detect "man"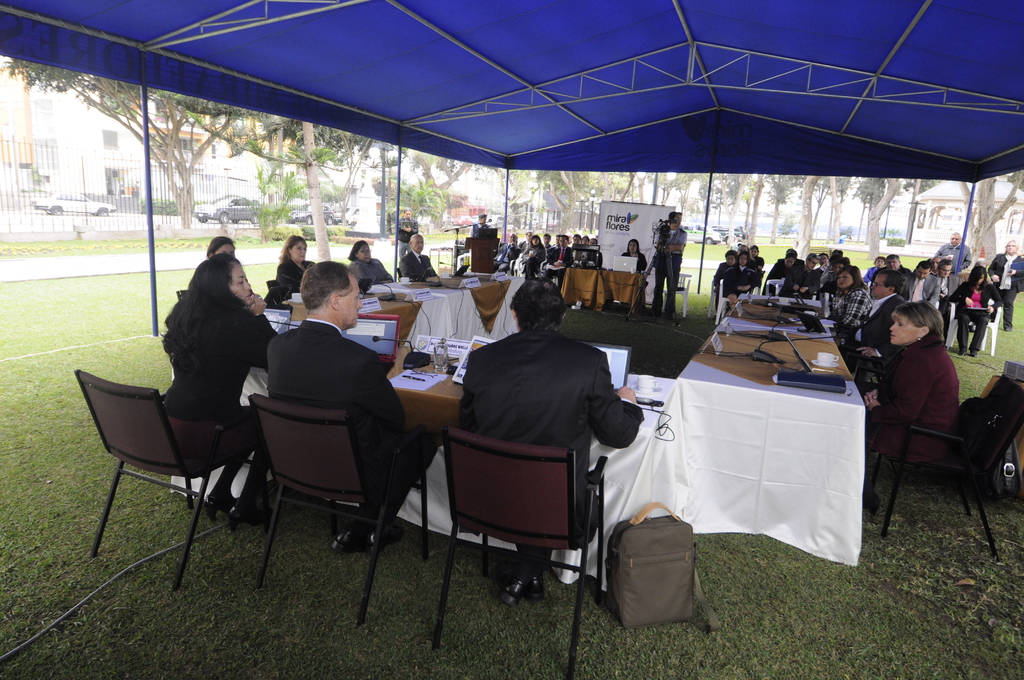
(left=881, top=252, right=913, bottom=296)
